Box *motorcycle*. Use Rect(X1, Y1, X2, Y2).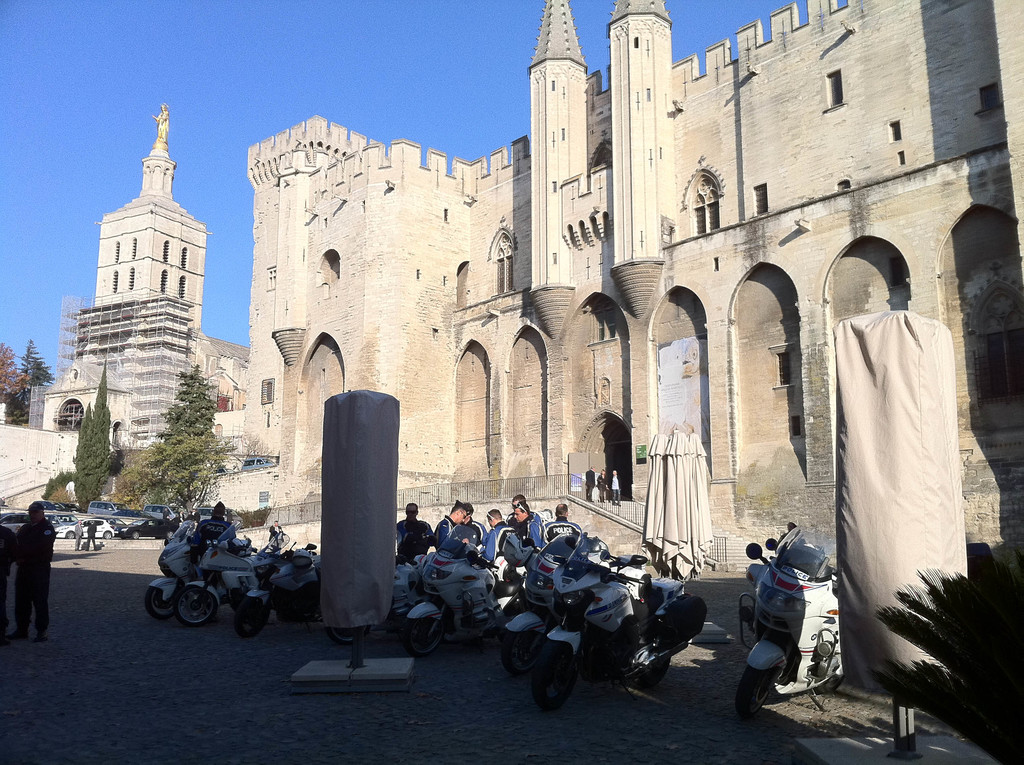
Rect(499, 533, 649, 675).
